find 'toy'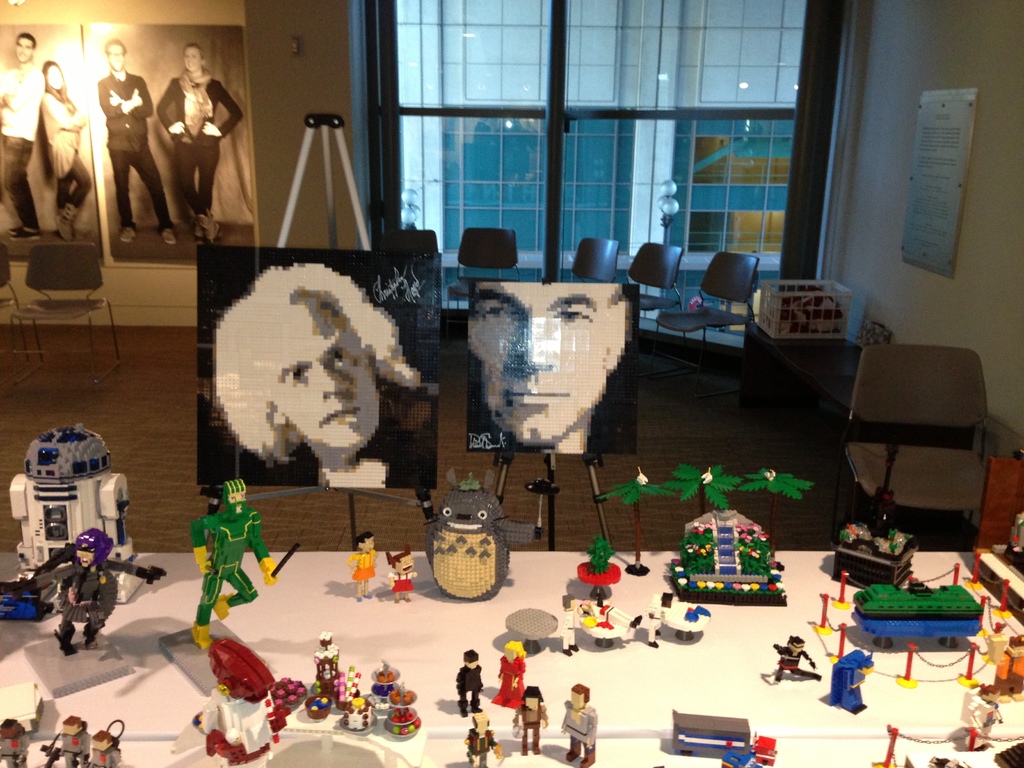
380 545 422 604
